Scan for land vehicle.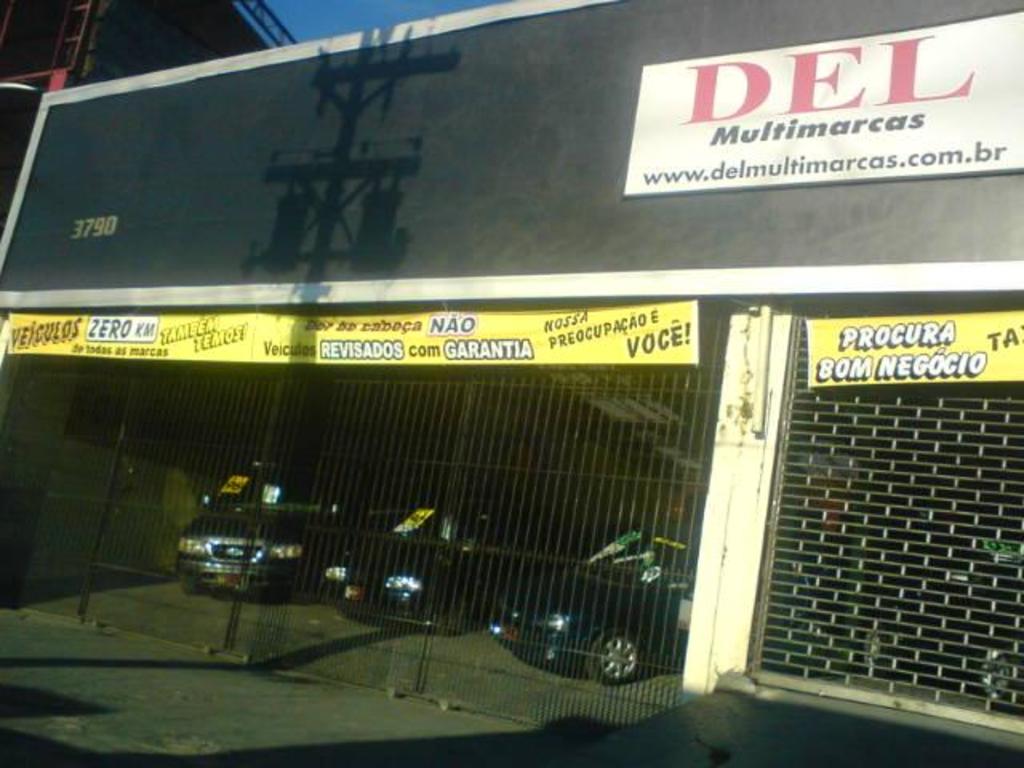
Scan result: 326, 496, 533, 634.
